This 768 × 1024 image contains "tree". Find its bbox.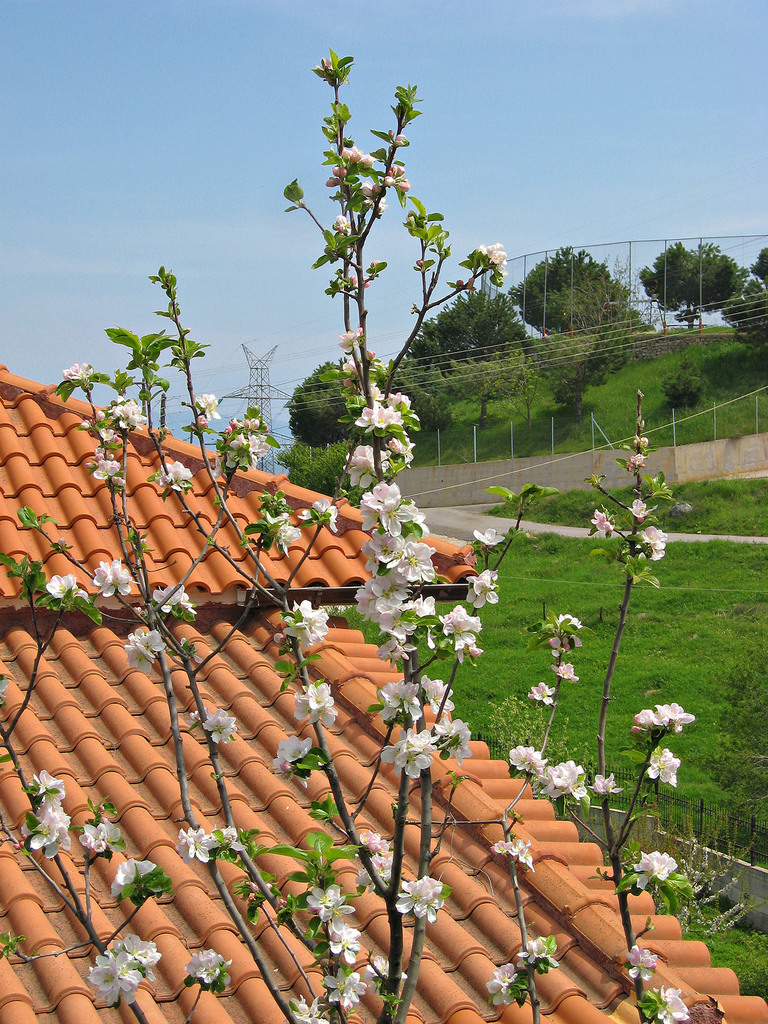
[left=399, top=286, right=532, bottom=424].
